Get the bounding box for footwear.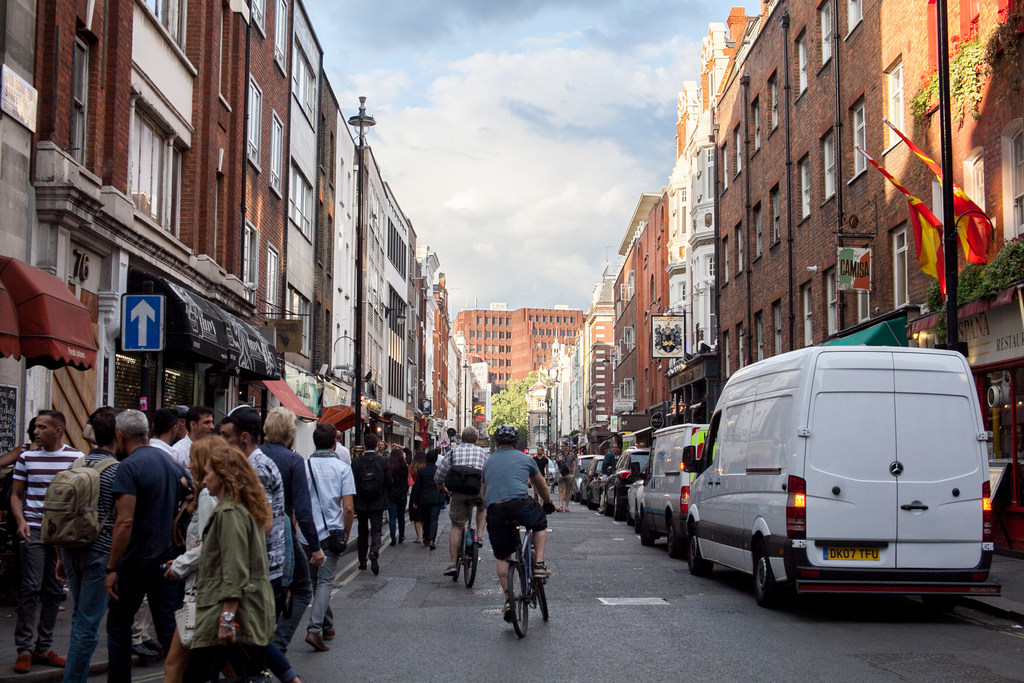
[x1=554, y1=504, x2=561, y2=514].
